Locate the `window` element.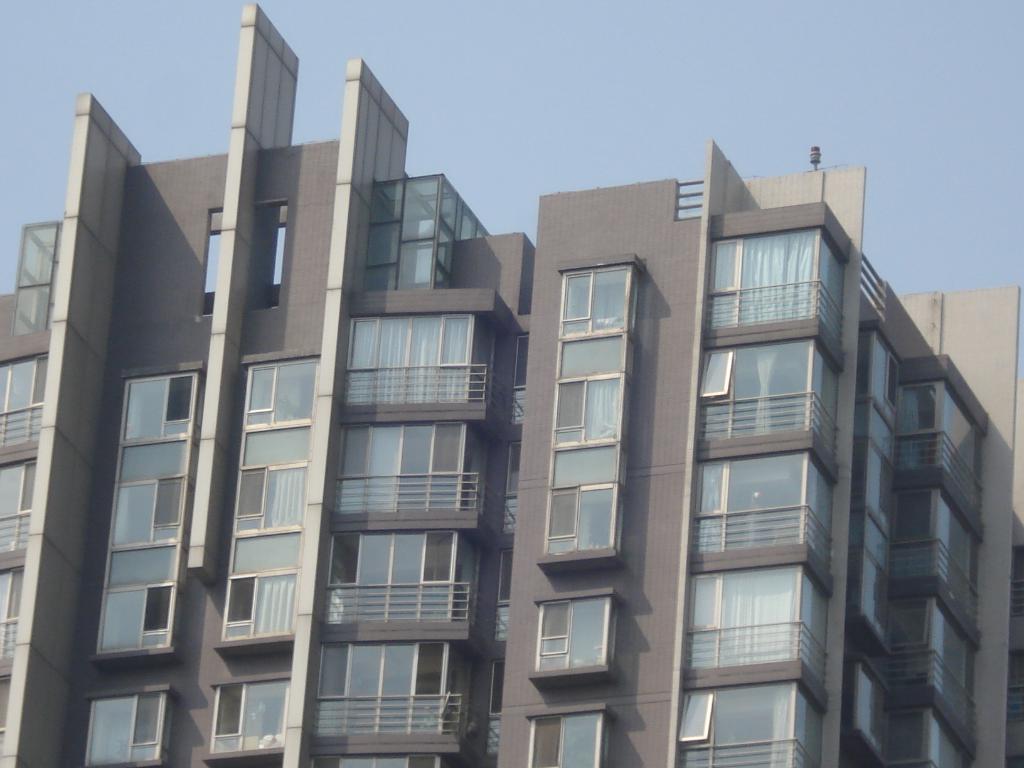
Element bbox: 84:317:191:663.
